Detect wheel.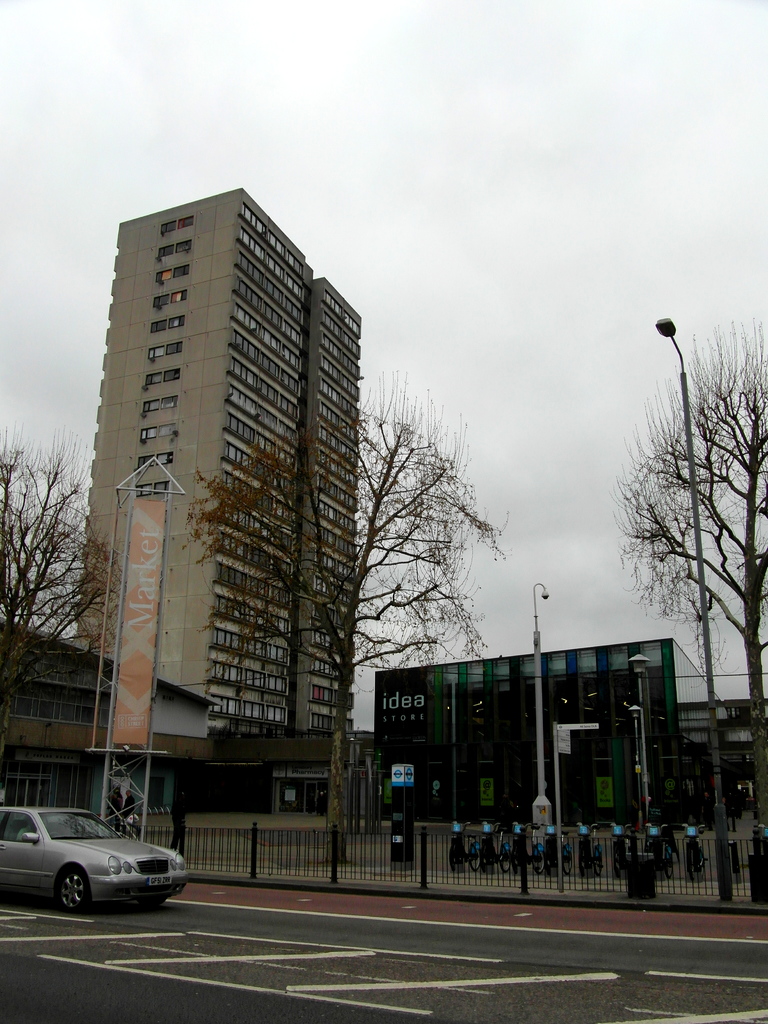
Detected at BBox(58, 863, 97, 915).
